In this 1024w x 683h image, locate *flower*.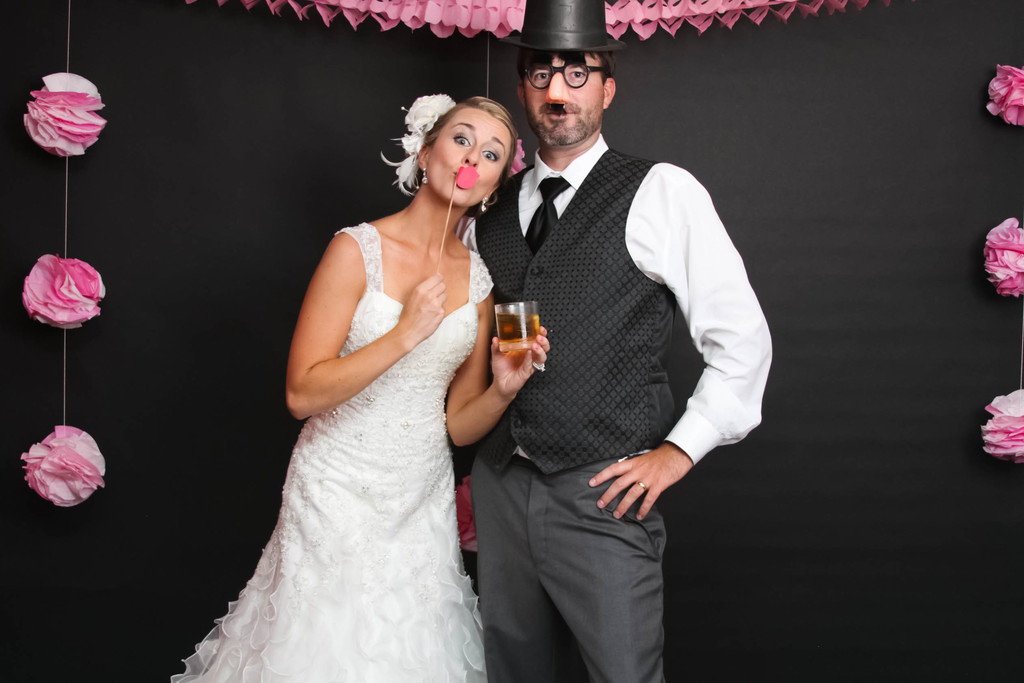
Bounding box: crop(20, 422, 115, 504).
